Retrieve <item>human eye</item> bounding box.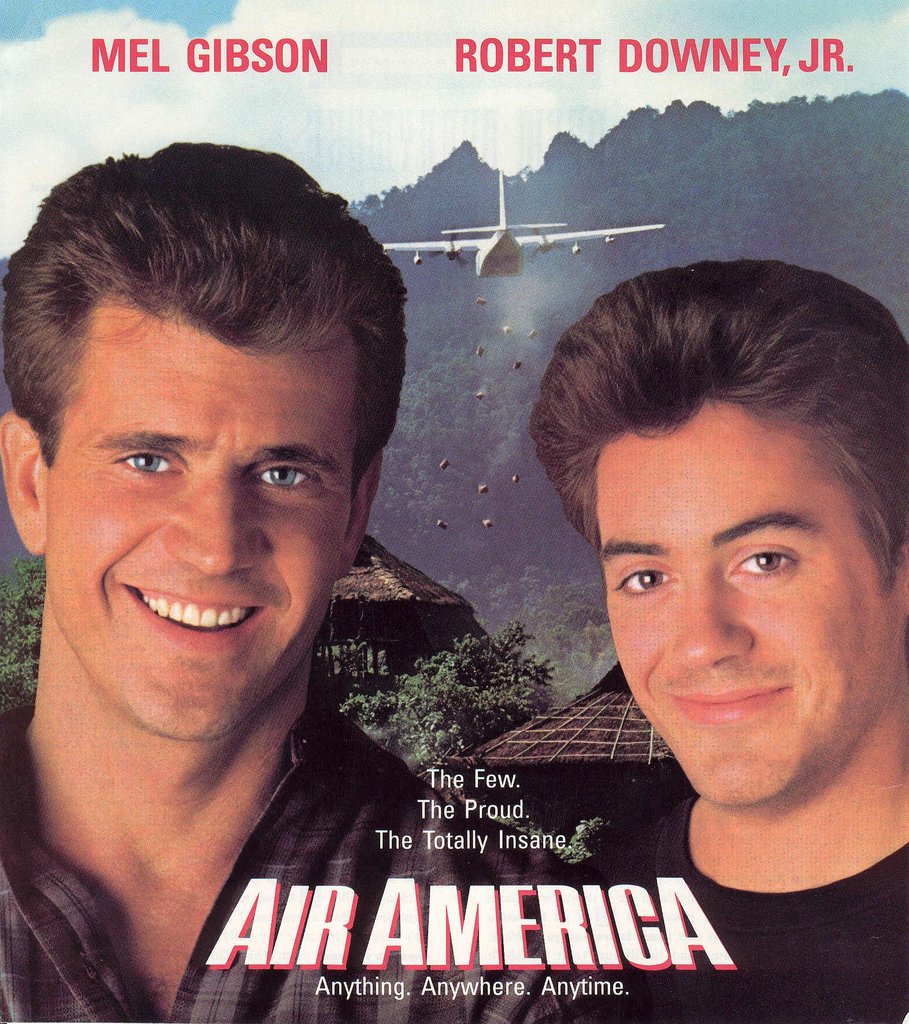
Bounding box: 242/461/328/497.
